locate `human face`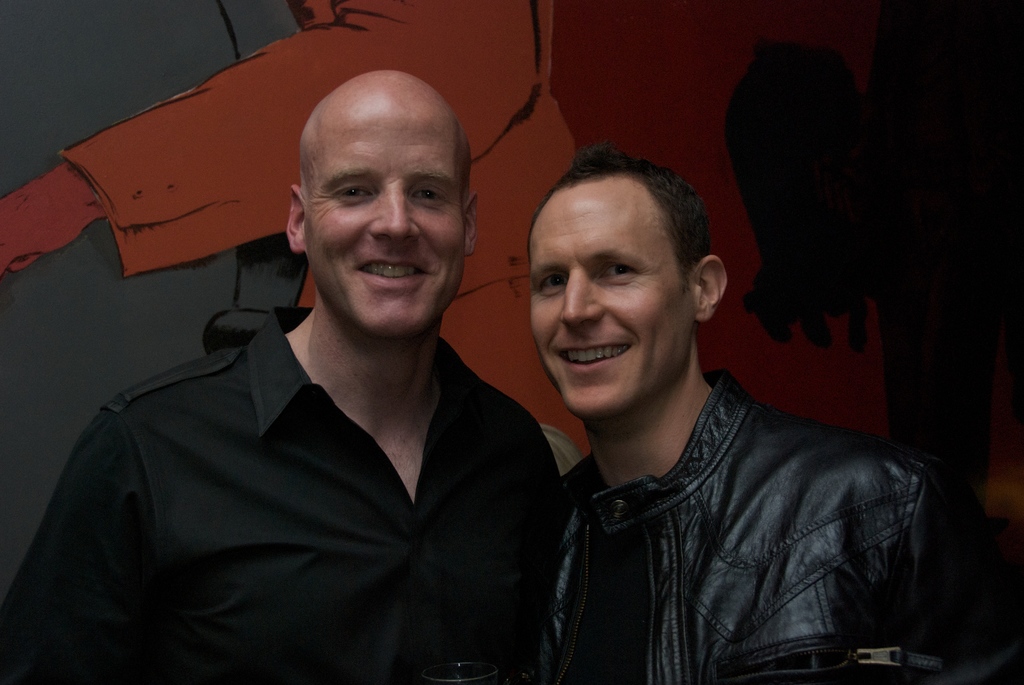
Rect(303, 113, 465, 342)
